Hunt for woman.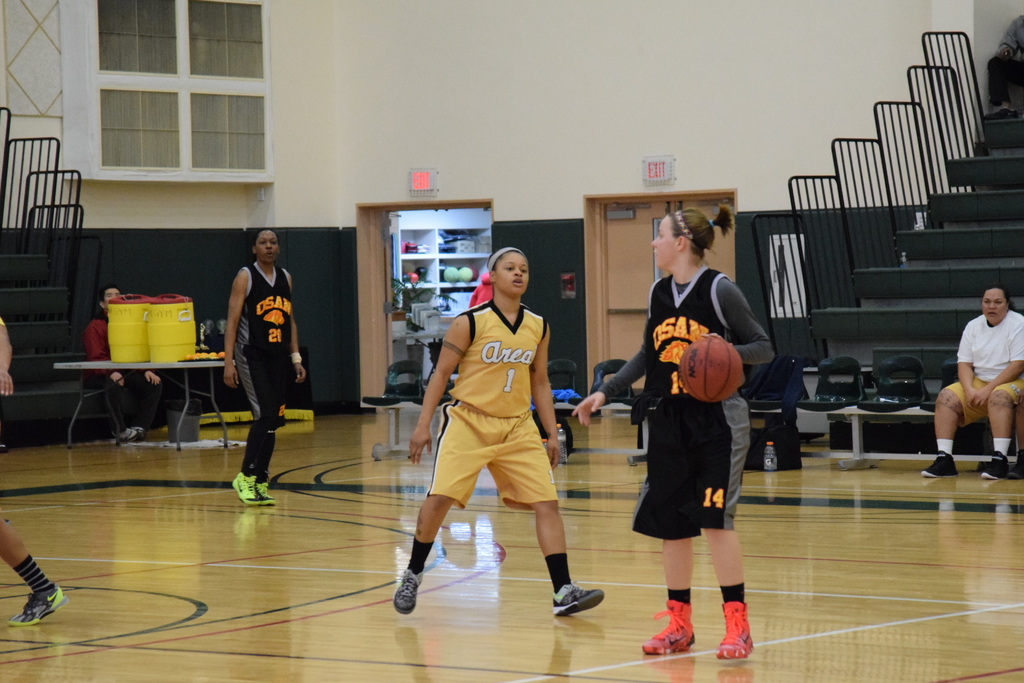
Hunted down at bbox=(219, 226, 314, 510).
